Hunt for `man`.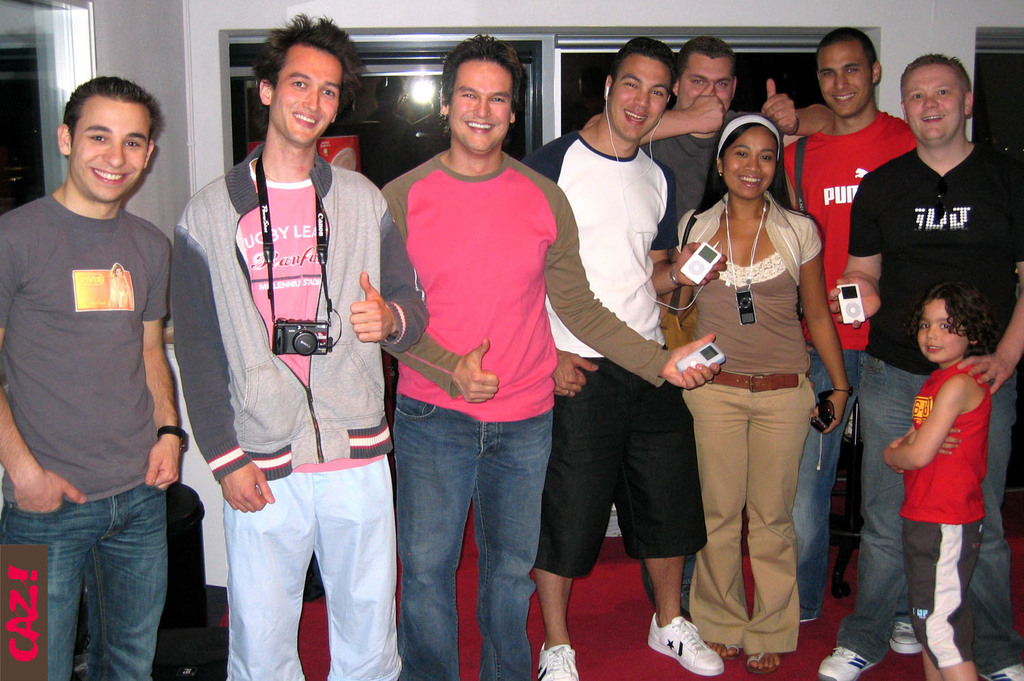
Hunted down at bbox=(778, 29, 922, 638).
